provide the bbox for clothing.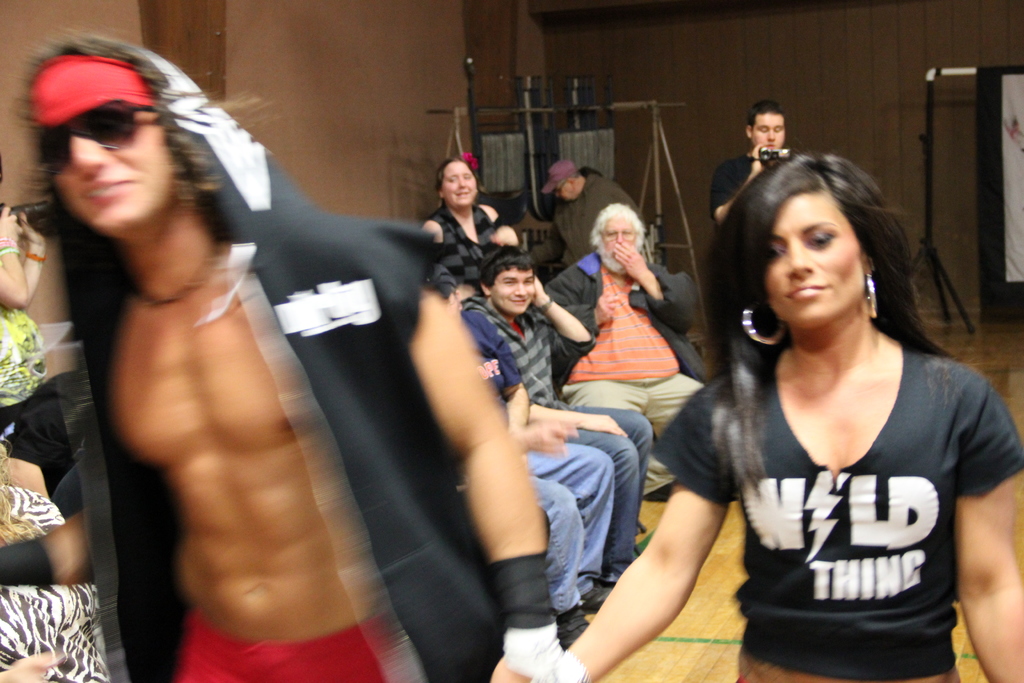
box=[707, 152, 798, 218].
